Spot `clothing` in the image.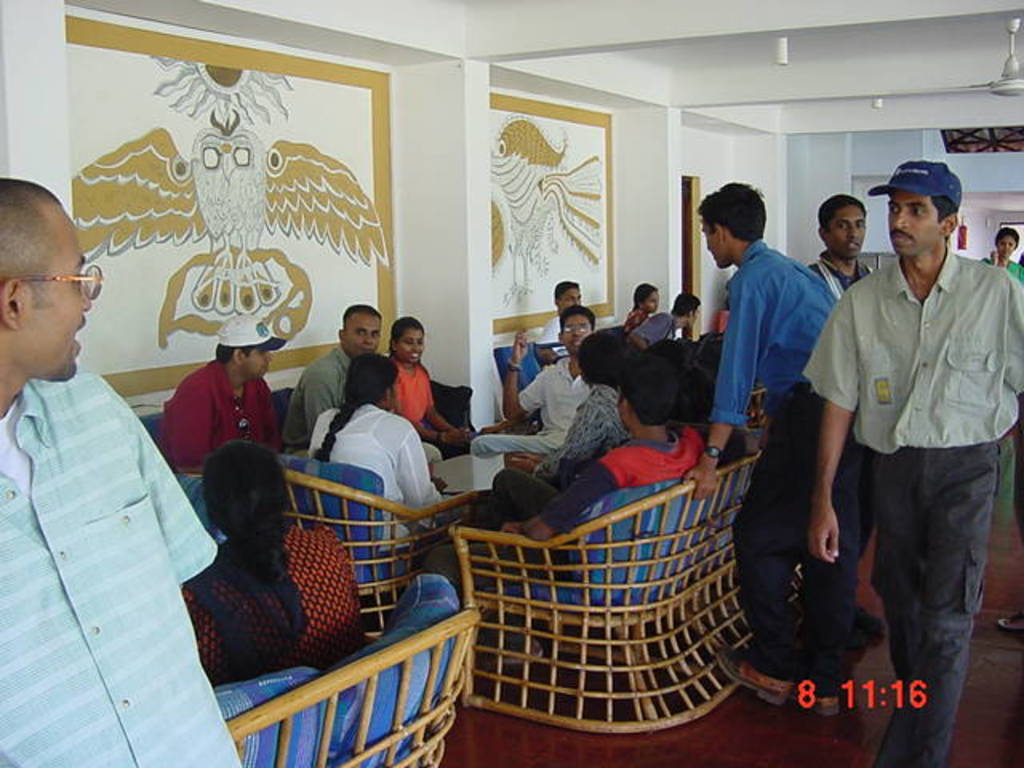
`clothing` found at [984, 248, 1016, 277].
